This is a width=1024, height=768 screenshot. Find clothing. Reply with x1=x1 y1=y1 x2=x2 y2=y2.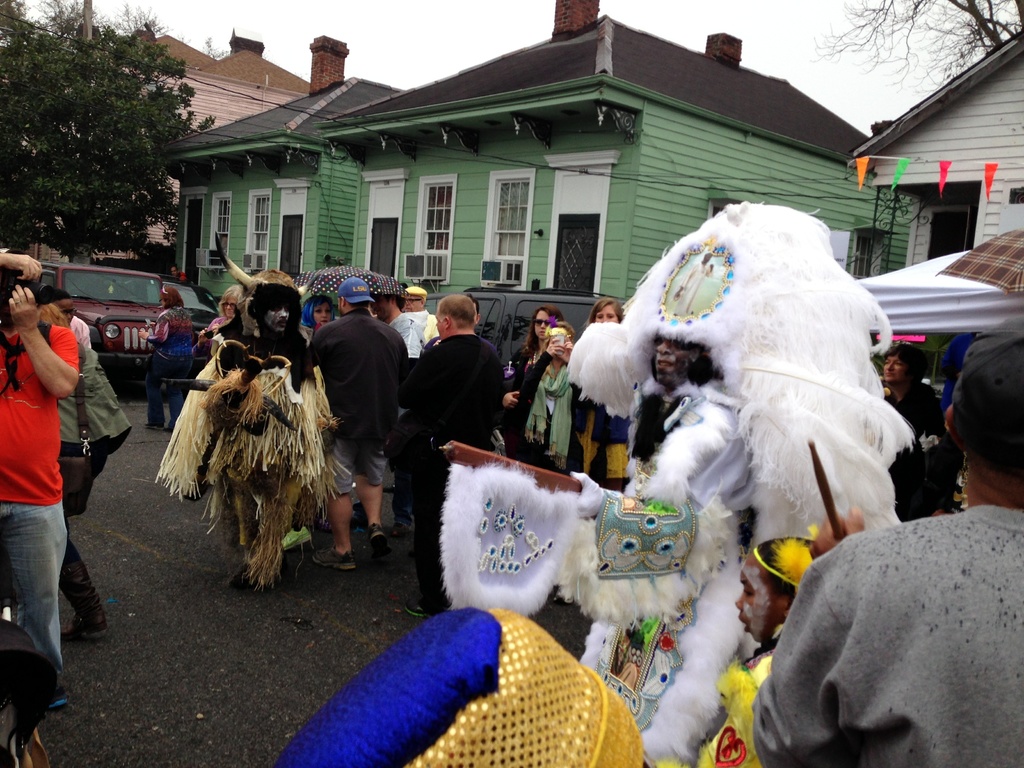
x1=391 y1=310 x2=433 y2=360.
